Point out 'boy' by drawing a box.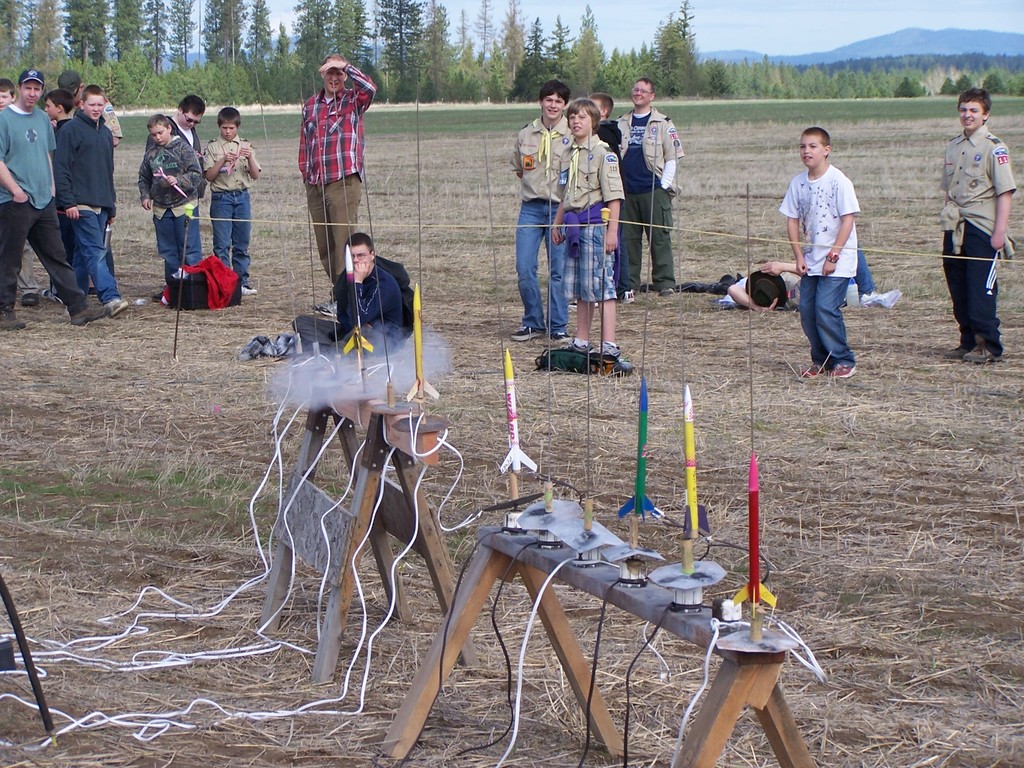
x1=290, y1=232, x2=407, y2=357.
